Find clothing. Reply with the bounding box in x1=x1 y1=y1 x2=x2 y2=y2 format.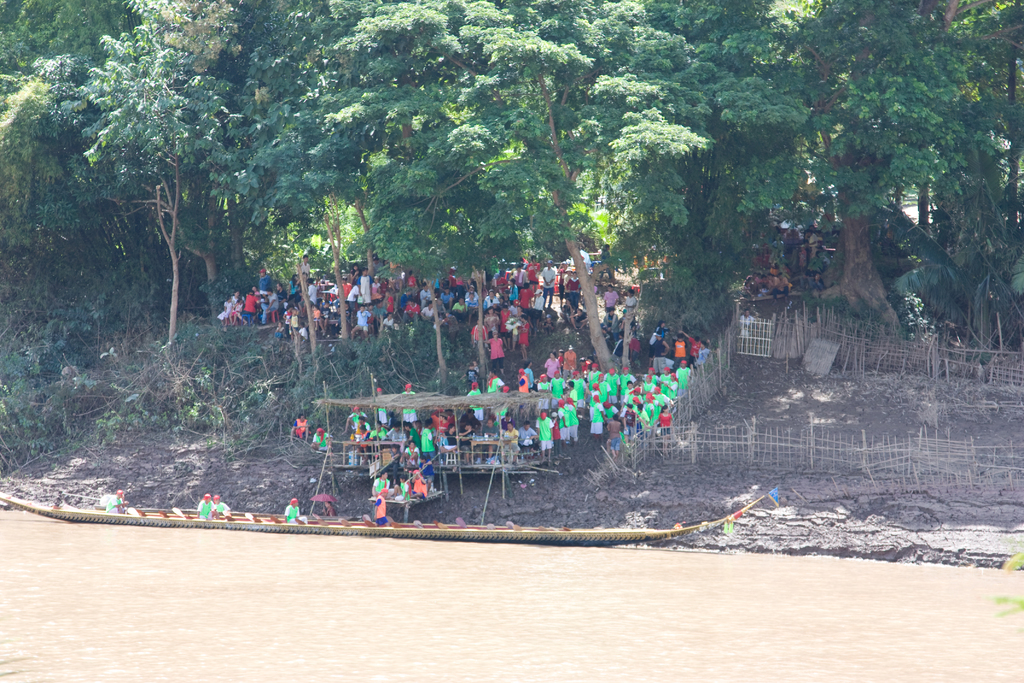
x1=653 y1=326 x2=669 y2=352.
